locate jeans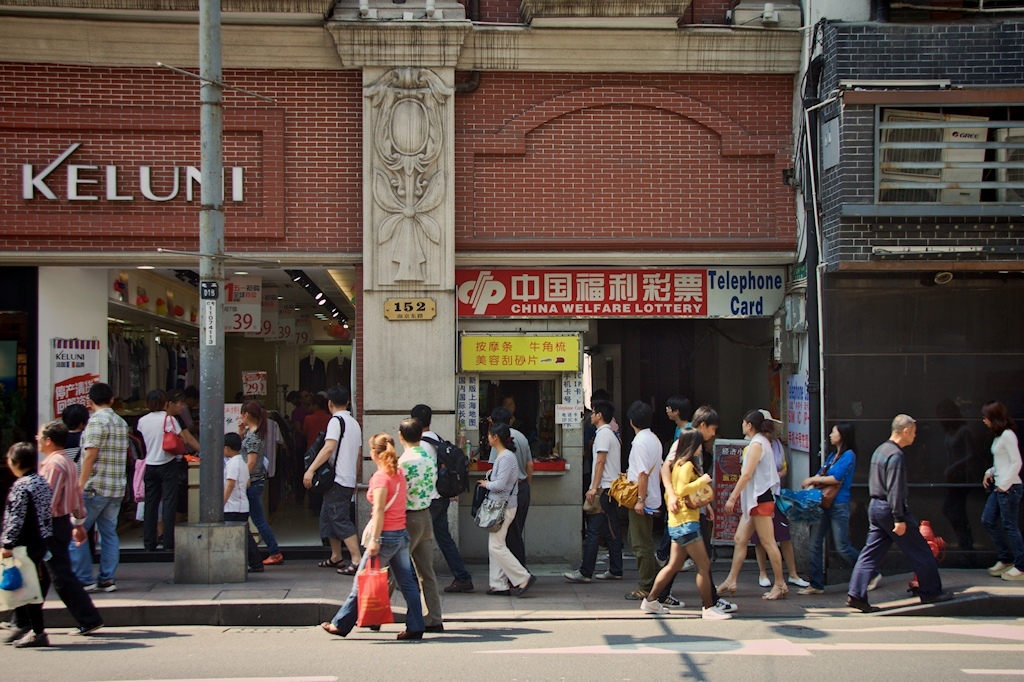
580:491:623:574
